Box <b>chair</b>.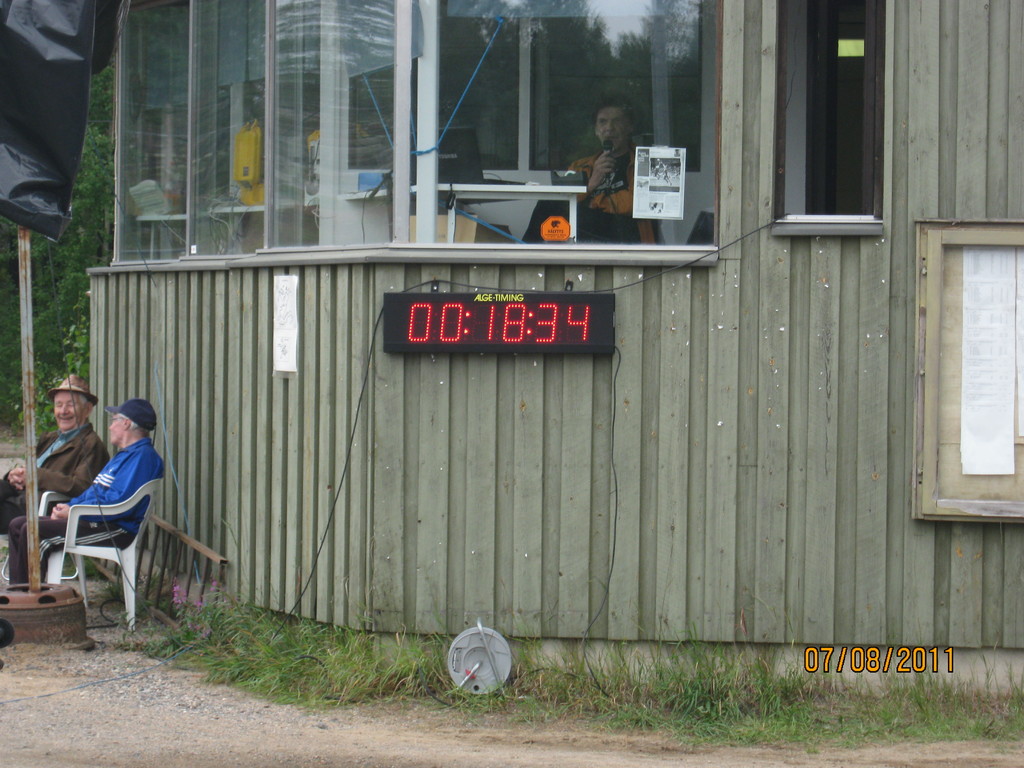
<bbox>43, 461, 172, 651</bbox>.
